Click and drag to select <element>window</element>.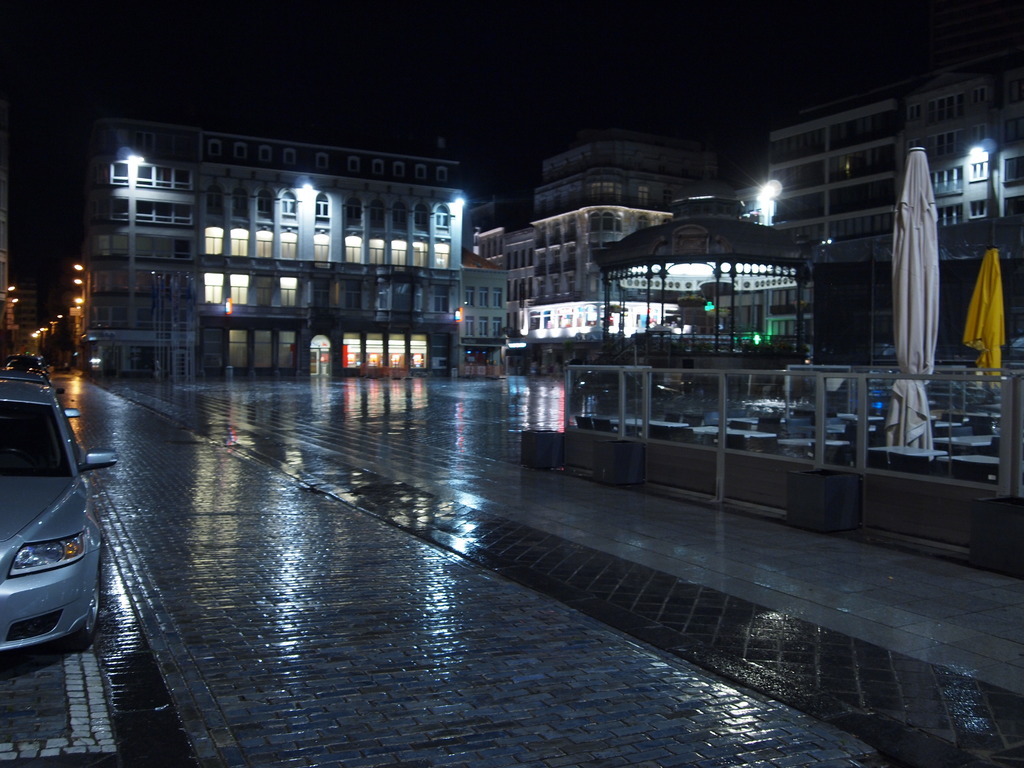
Selection: BBox(493, 318, 502, 333).
